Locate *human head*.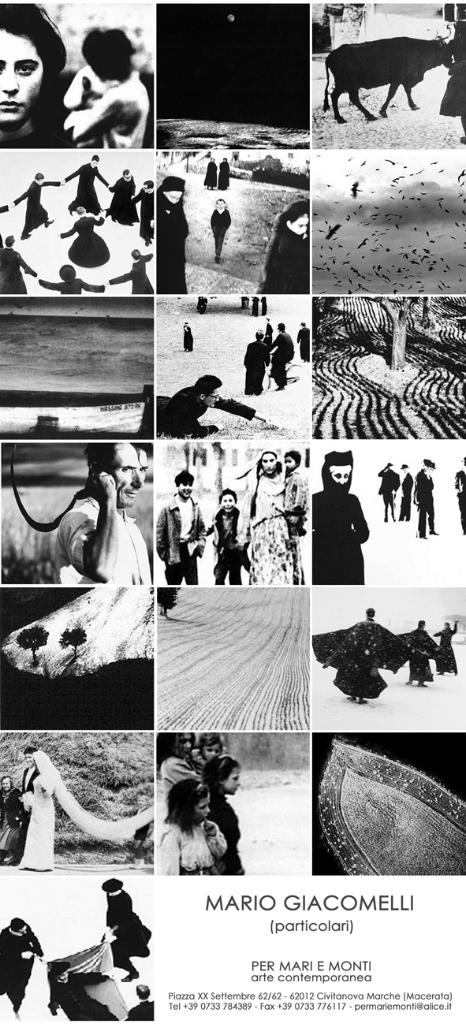
Bounding box: 259,450,278,478.
